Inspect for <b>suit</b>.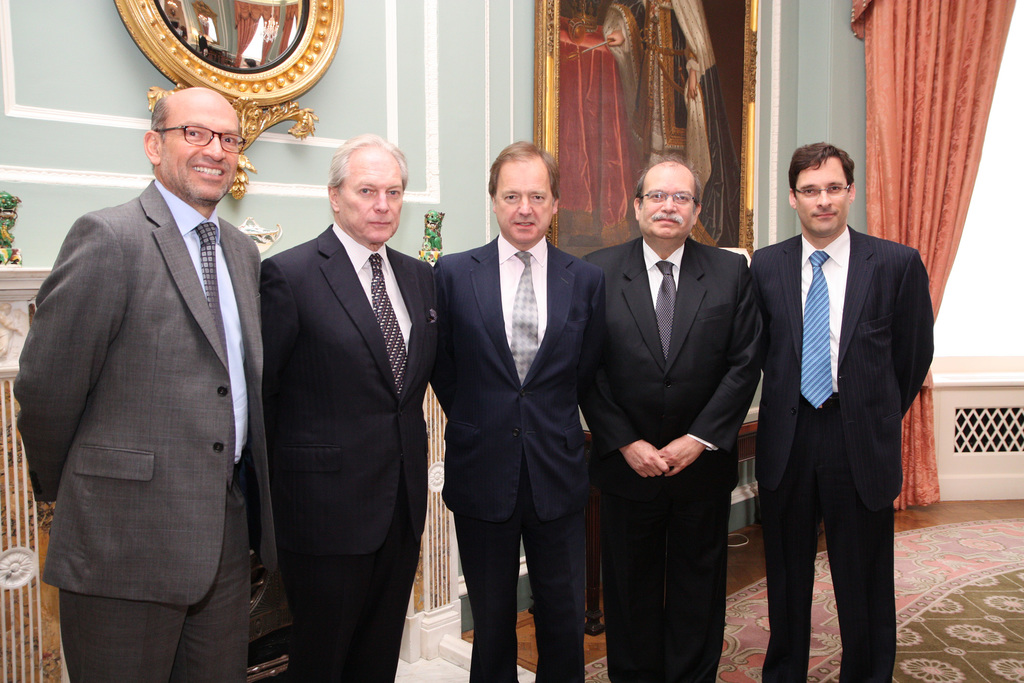
Inspection: <region>582, 239, 771, 682</region>.
